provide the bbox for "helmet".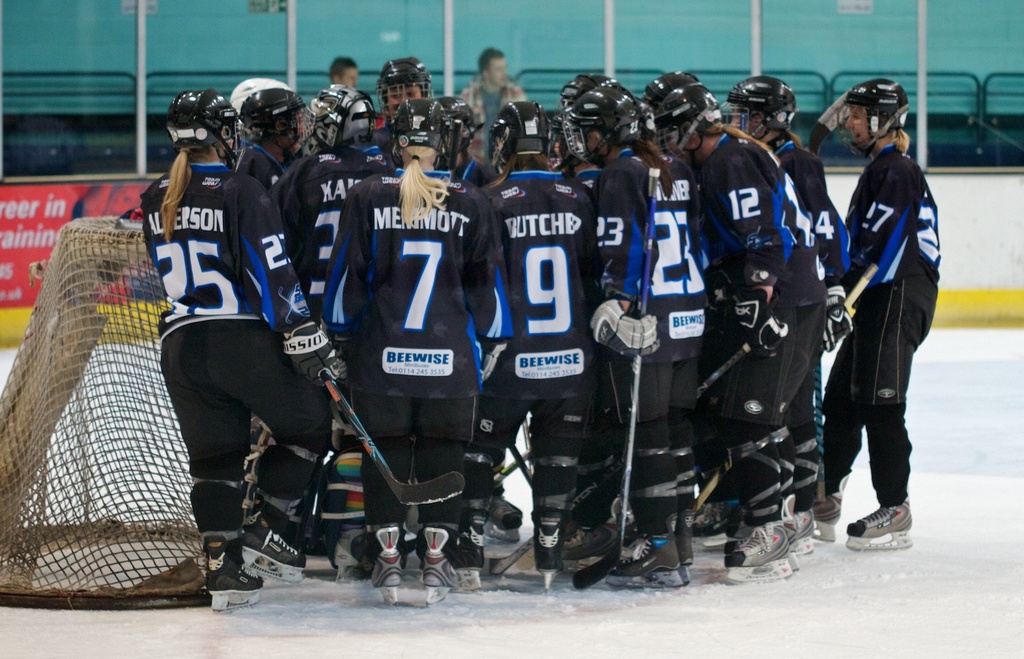
select_region(486, 102, 553, 173).
